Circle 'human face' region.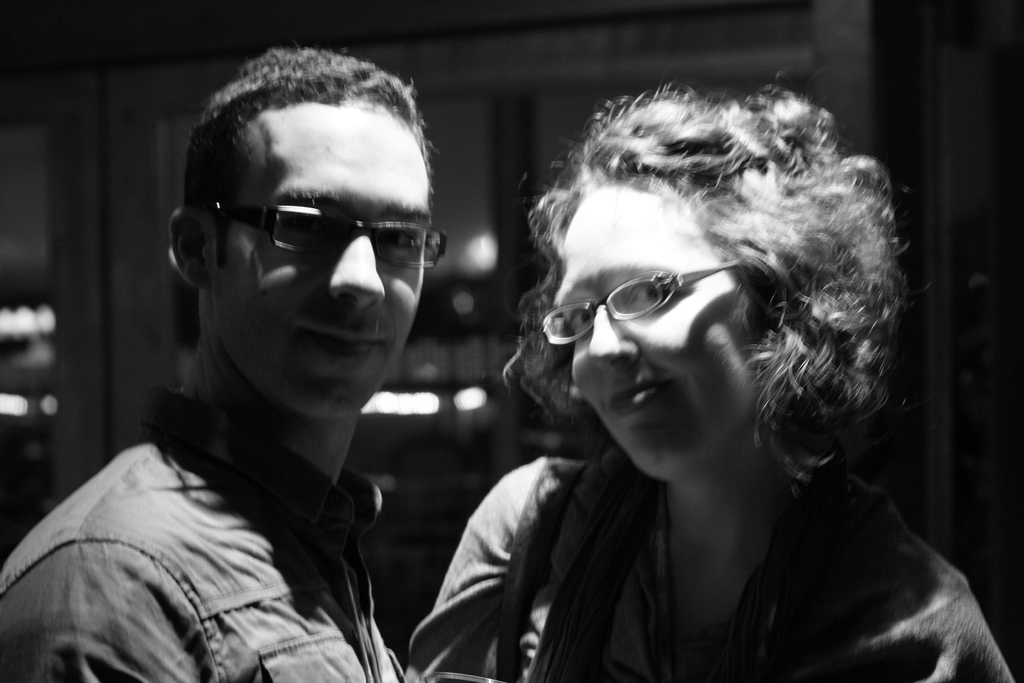
Region: detection(204, 106, 434, 422).
